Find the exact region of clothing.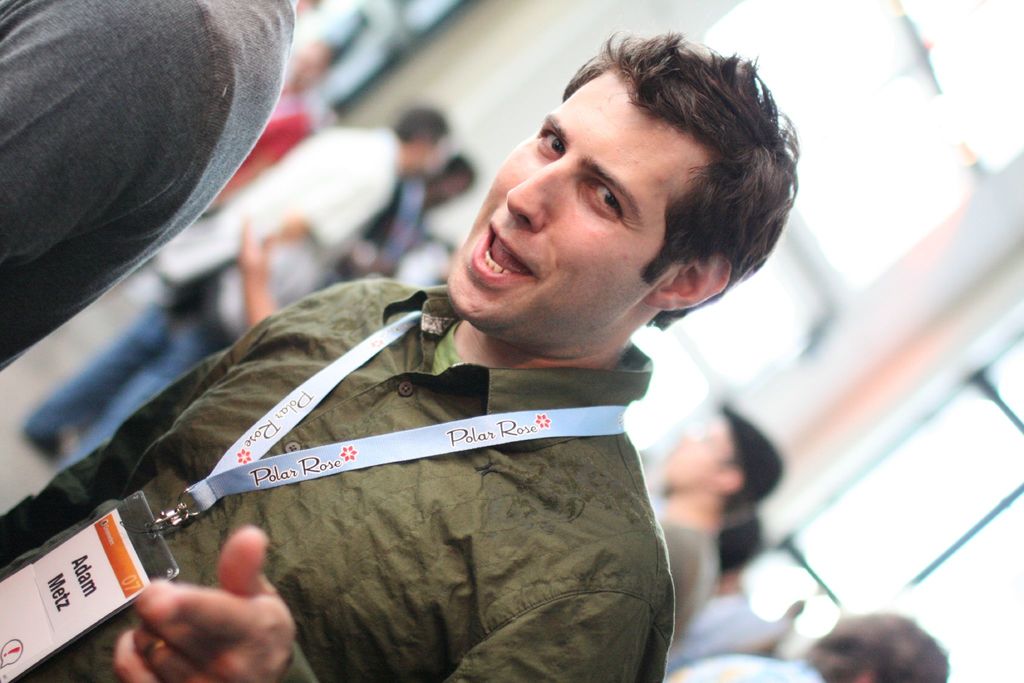
Exact region: bbox(32, 125, 414, 483).
